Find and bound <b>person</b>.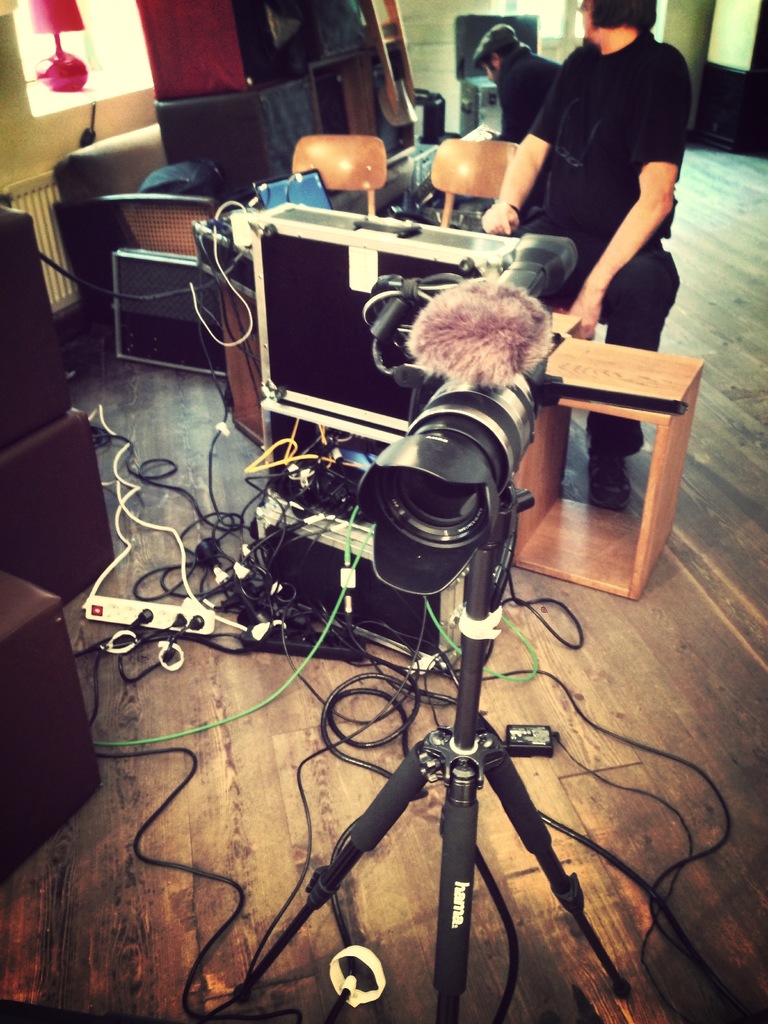
Bound: bbox=(468, 15, 568, 166).
